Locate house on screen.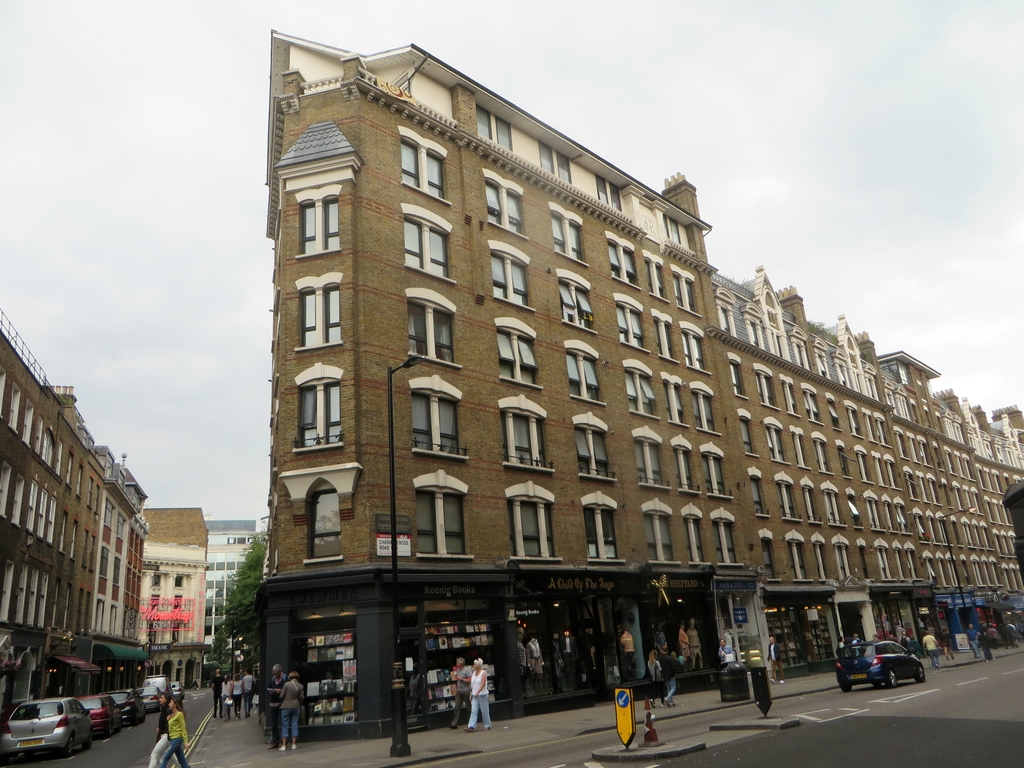
On screen at 132 507 211 700.
